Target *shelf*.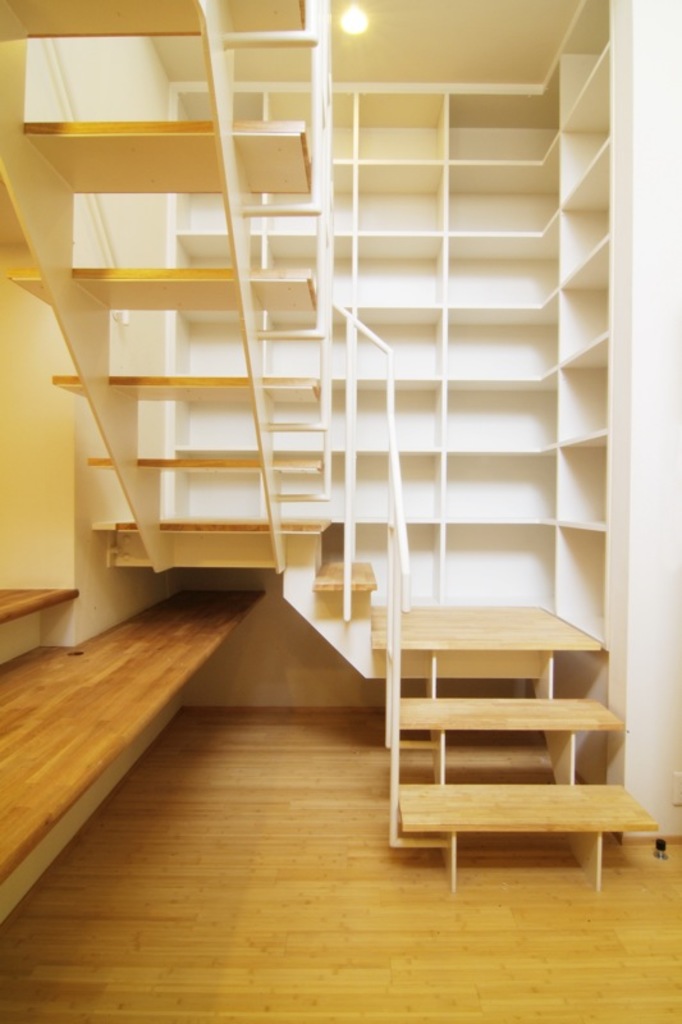
Target region: [436, 526, 549, 613].
